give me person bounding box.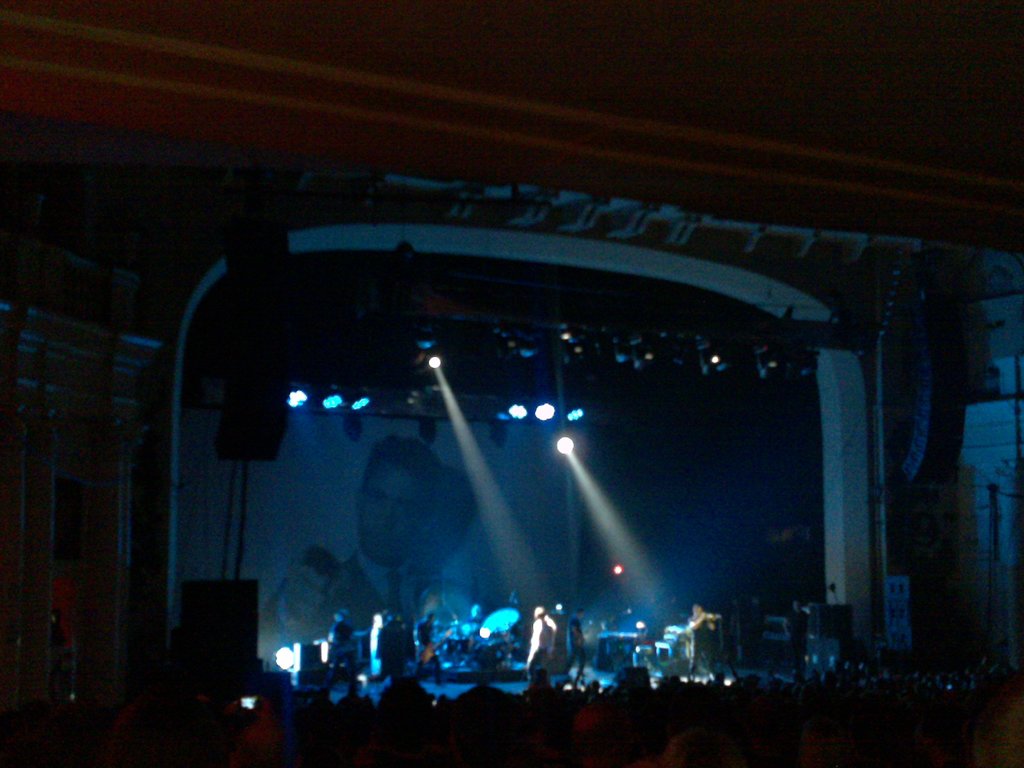
x1=319 y1=607 x2=362 y2=698.
